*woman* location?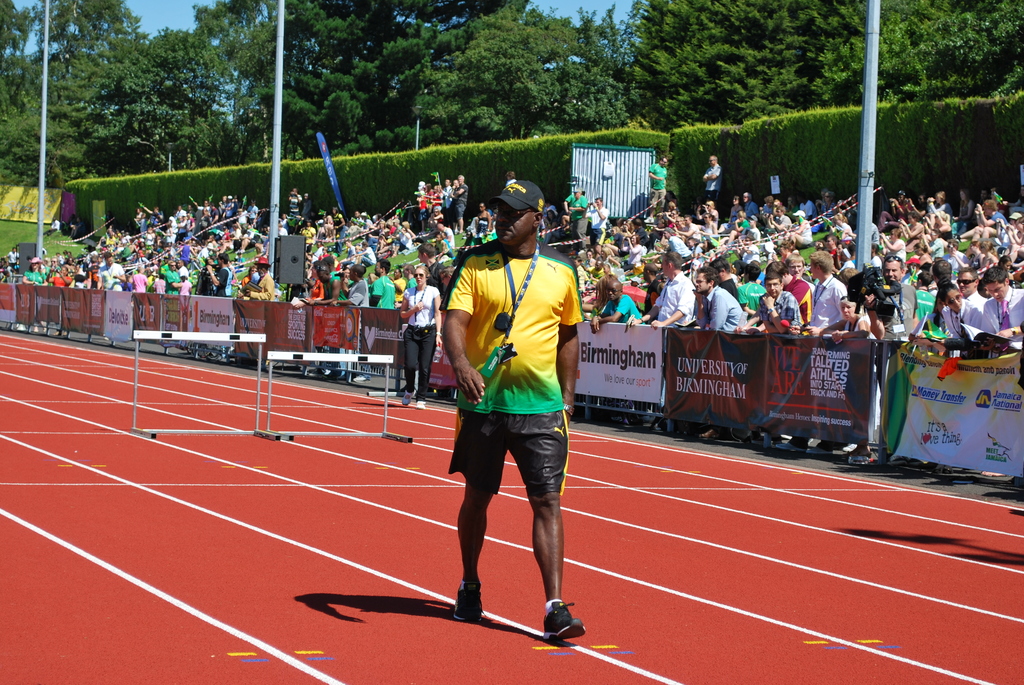
detection(932, 207, 957, 248)
